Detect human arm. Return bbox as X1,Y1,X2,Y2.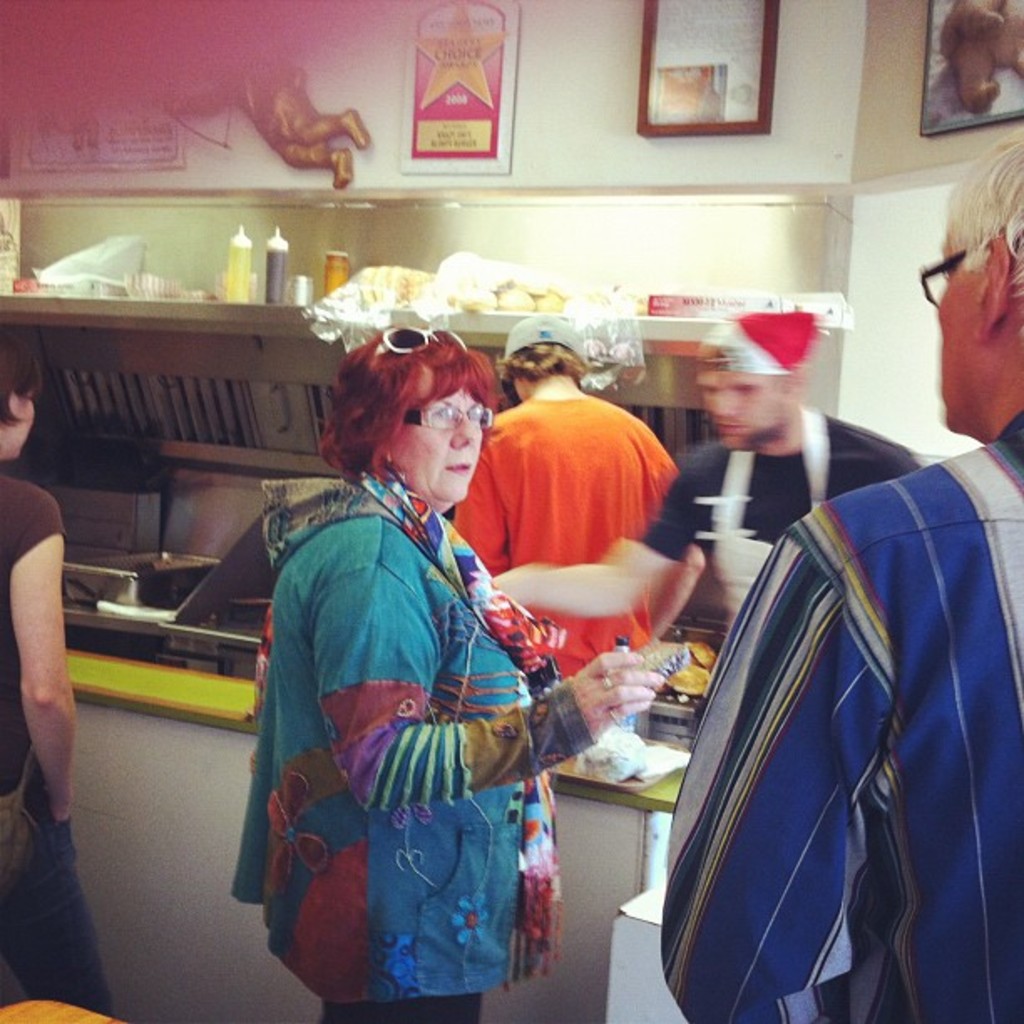
656,510,899,1022.
